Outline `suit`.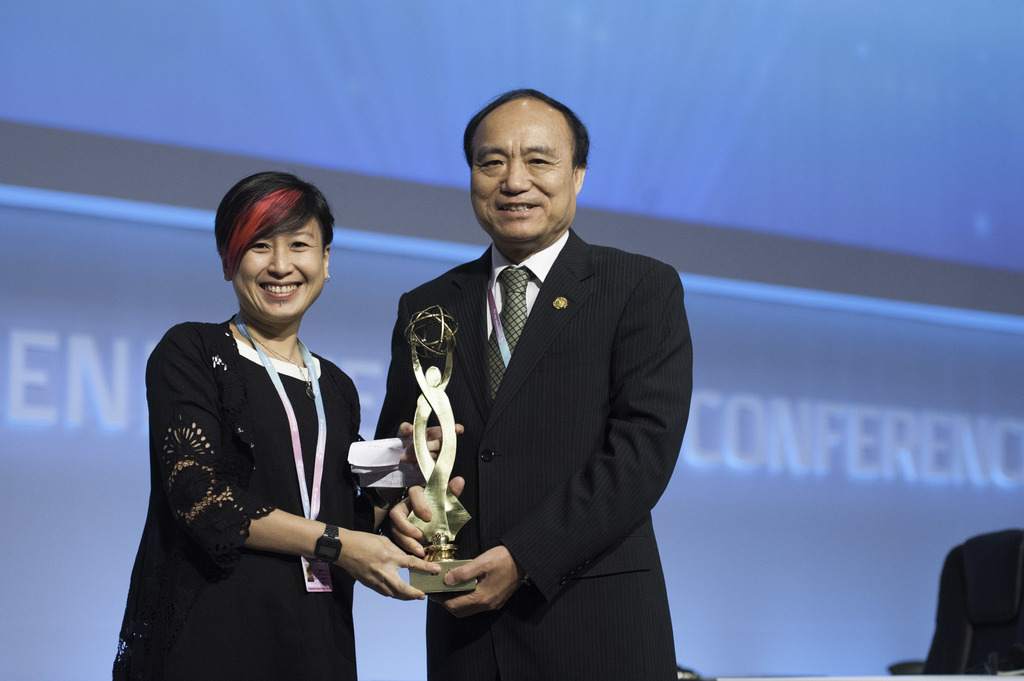
Outline: rect(369, 131, 693, 655).
